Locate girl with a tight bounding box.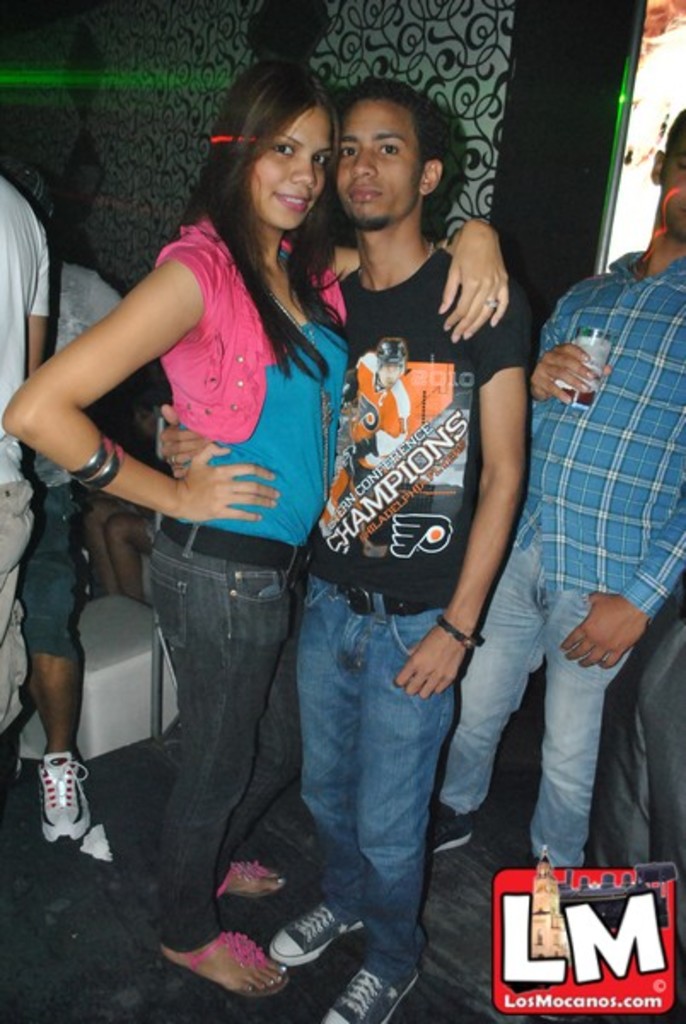
rect(0, 61, 512, 988).
